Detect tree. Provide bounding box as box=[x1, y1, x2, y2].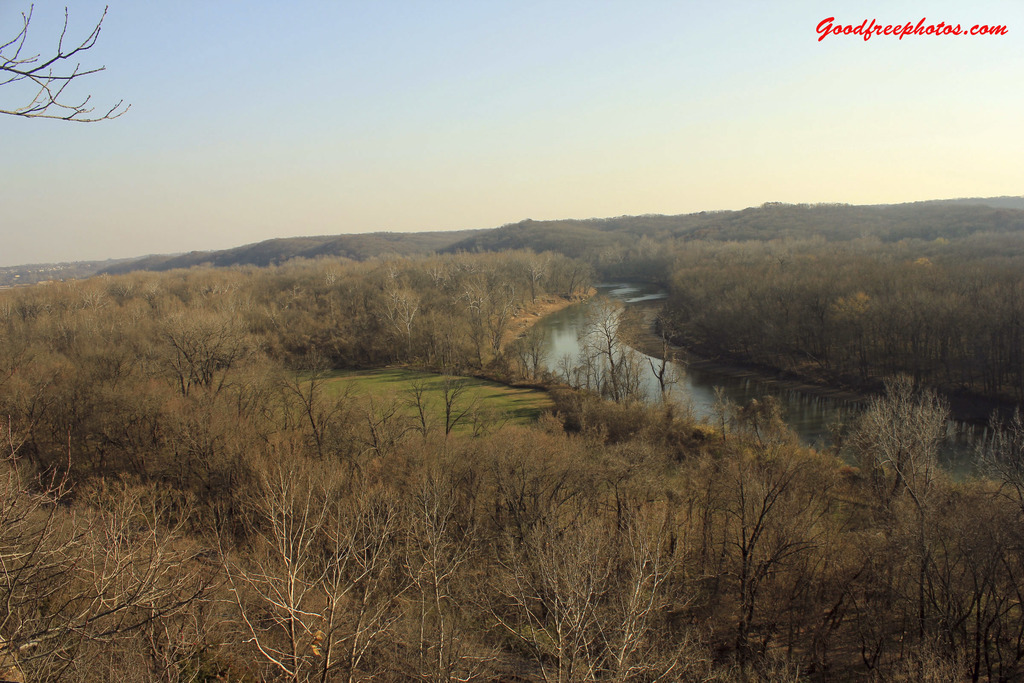
box=[216, 450, 413, 682].
